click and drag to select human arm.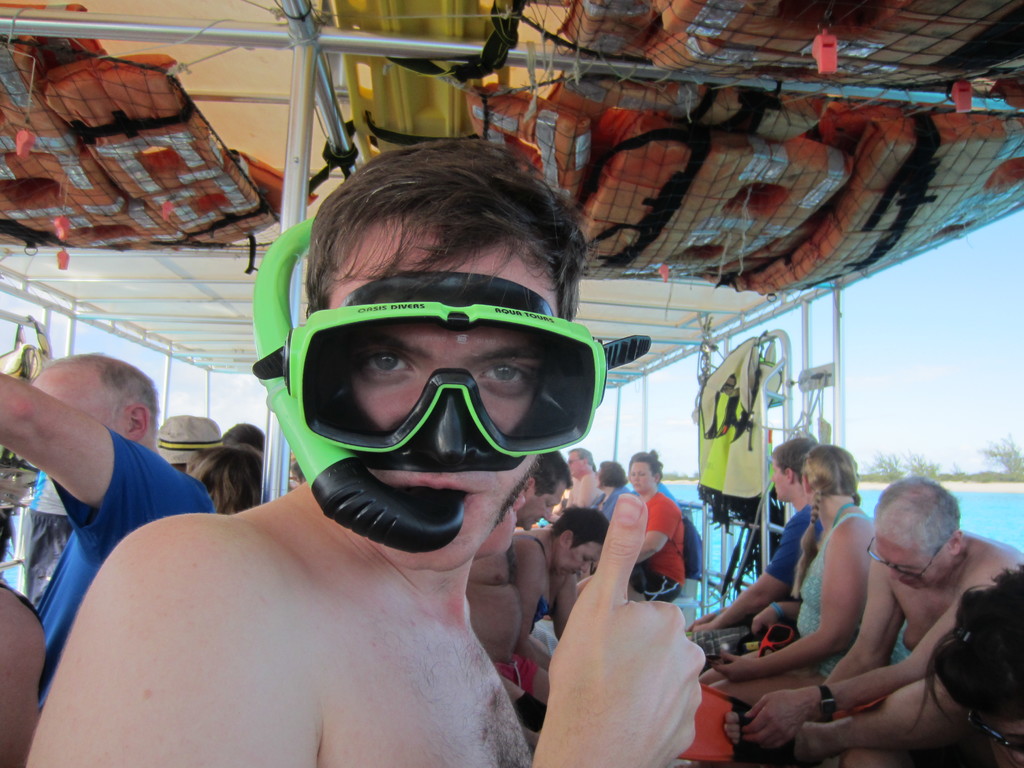
Selection: (690, 517, 813, 628).
